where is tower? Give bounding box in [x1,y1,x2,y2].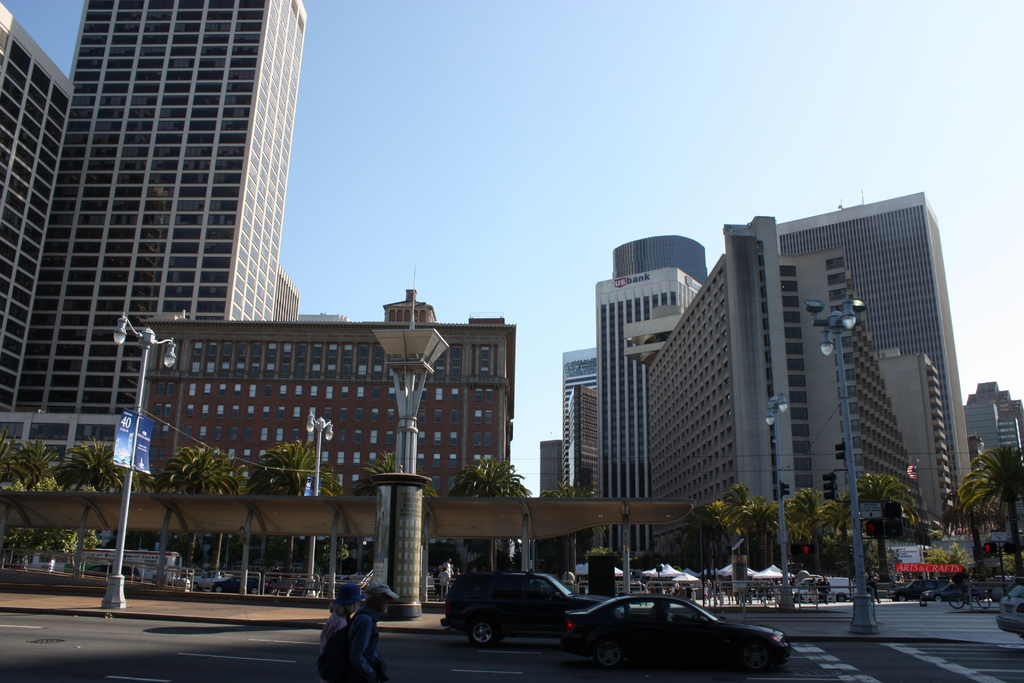
[588,177,985,554].
